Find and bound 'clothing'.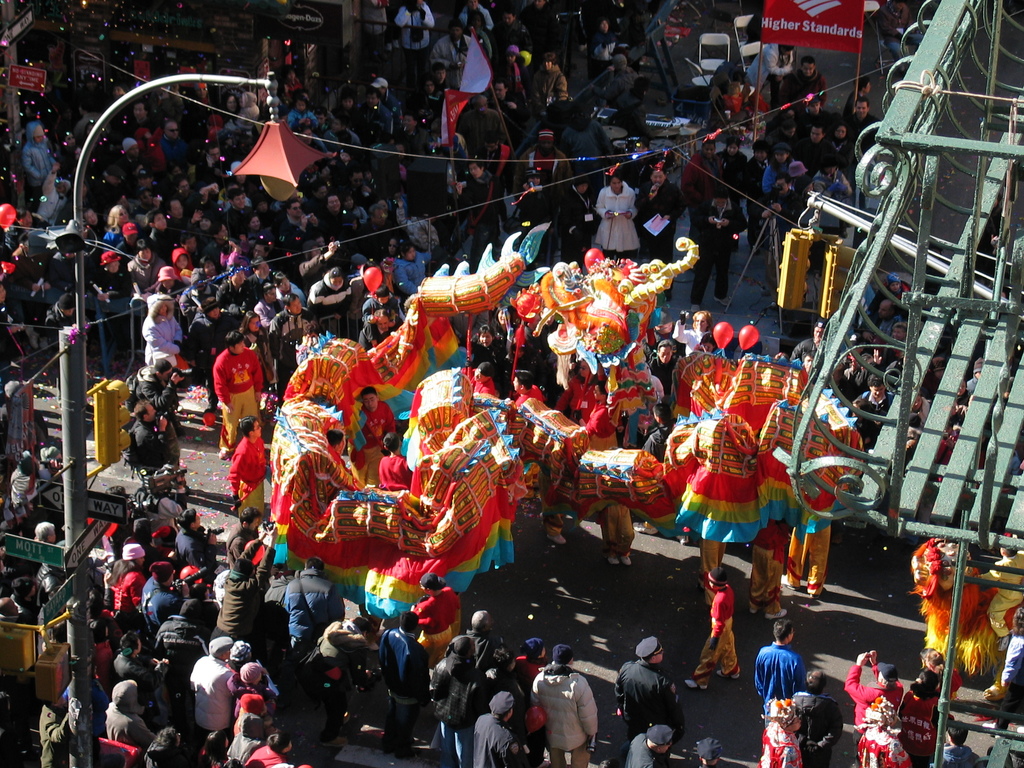
Bound: 752 643 806 711.
